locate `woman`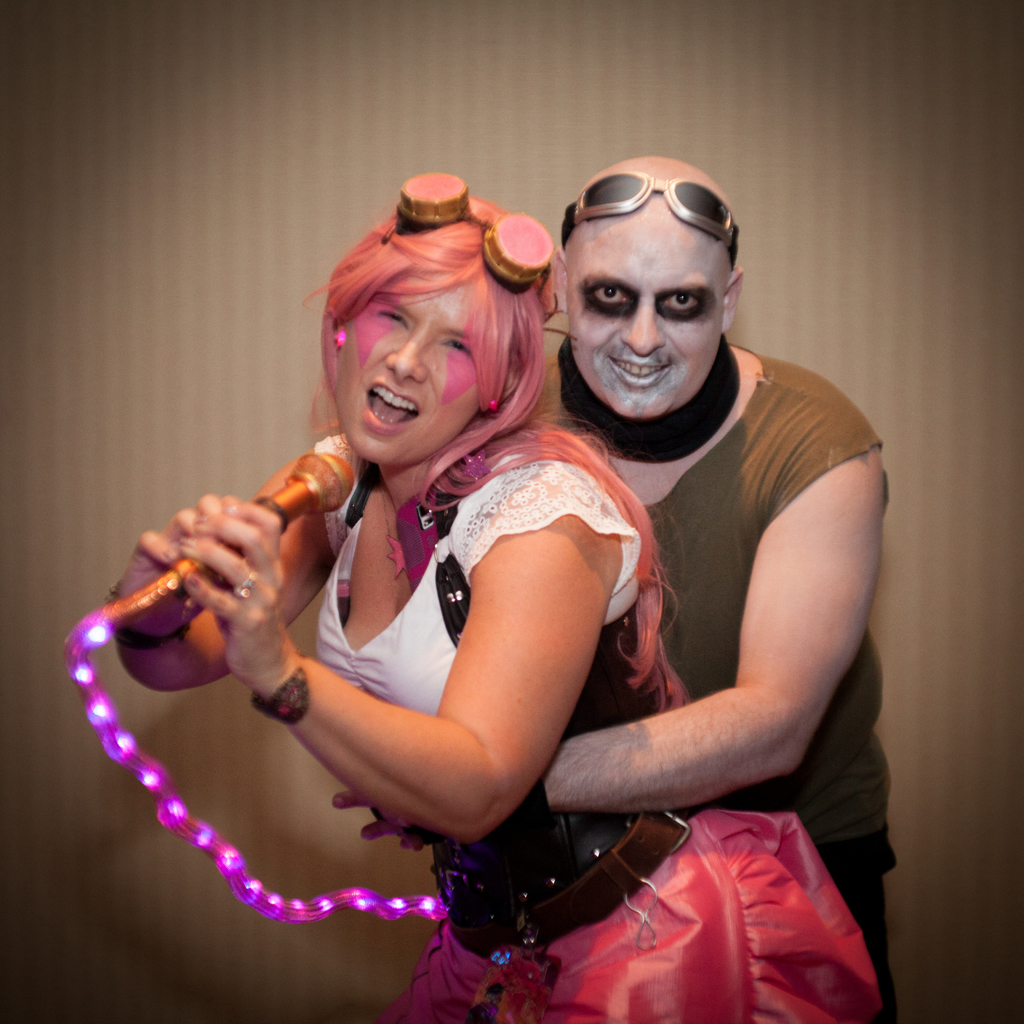
box=[97, 164, 892, 1023]
